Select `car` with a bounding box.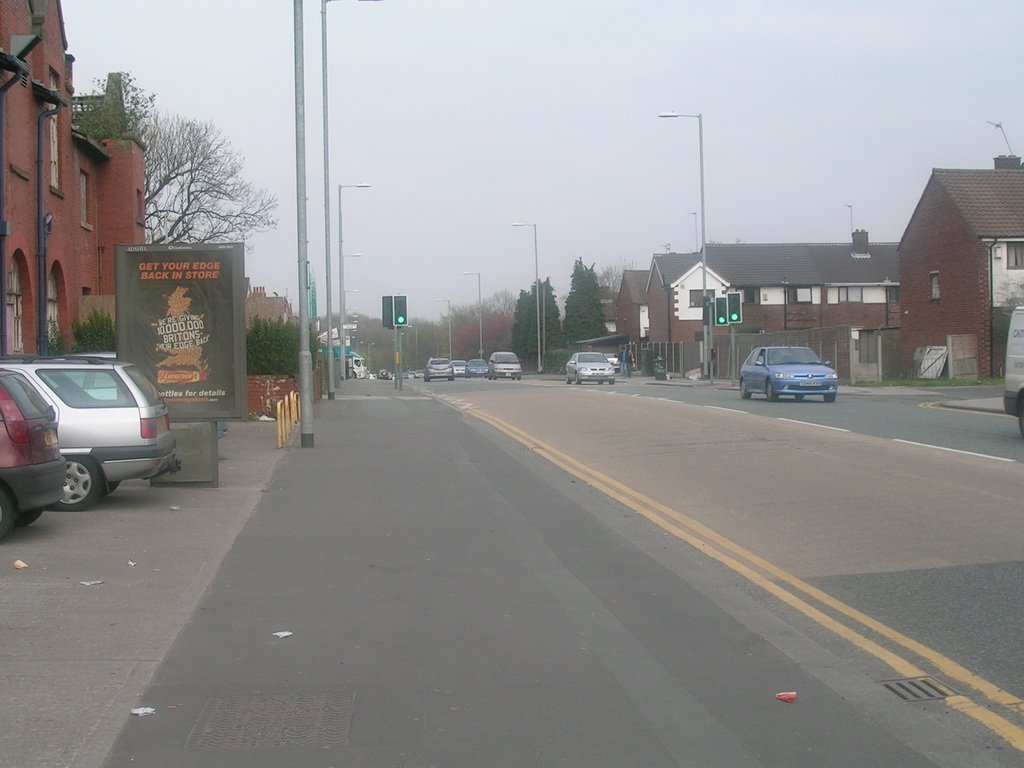
(564,346,615,384).
